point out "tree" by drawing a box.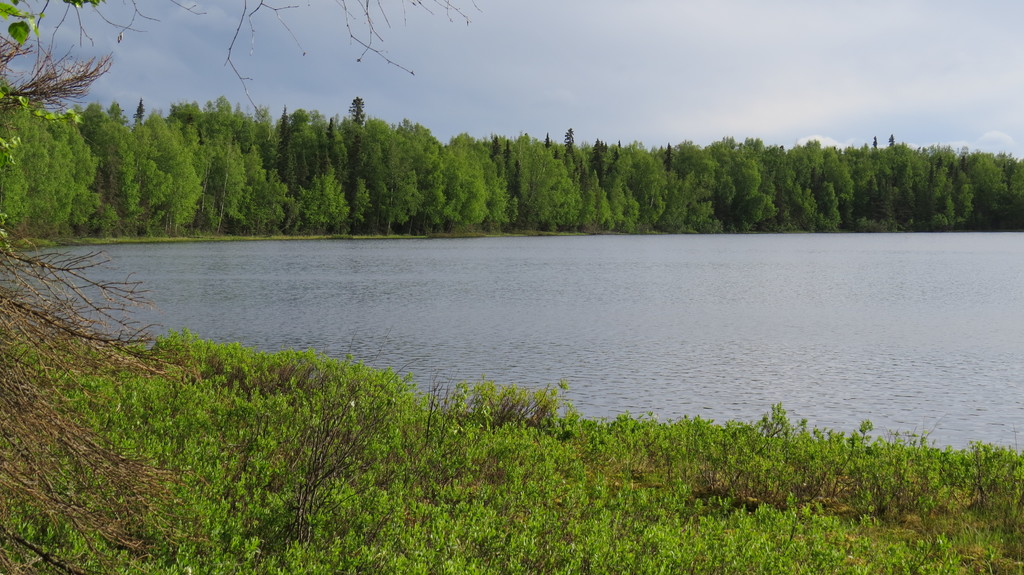
{"x1": 489, "y1": 138, "x2": 500, "y2": 162}.
